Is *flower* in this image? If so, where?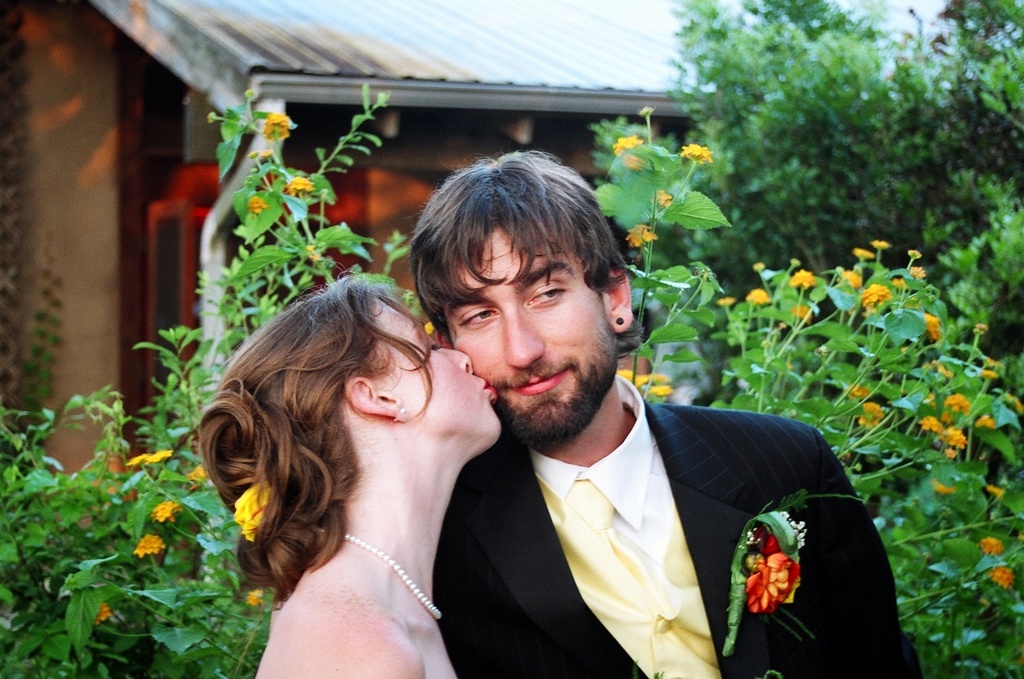
Yes, at <region>133, 532, 167, 560</region>.
